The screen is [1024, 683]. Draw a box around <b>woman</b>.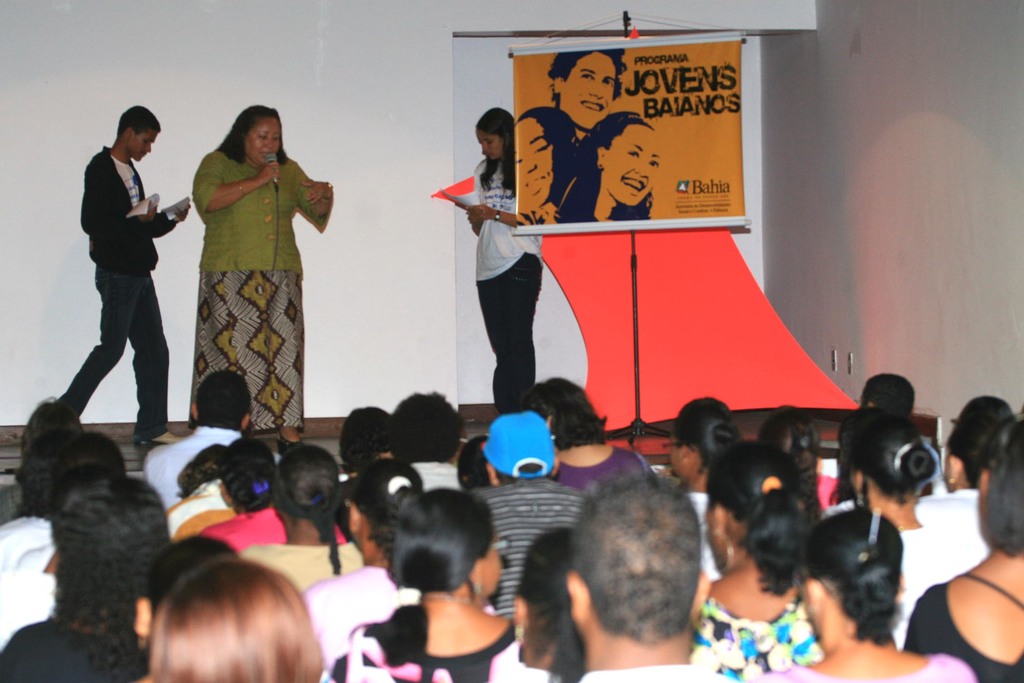
666 384 744 591.
